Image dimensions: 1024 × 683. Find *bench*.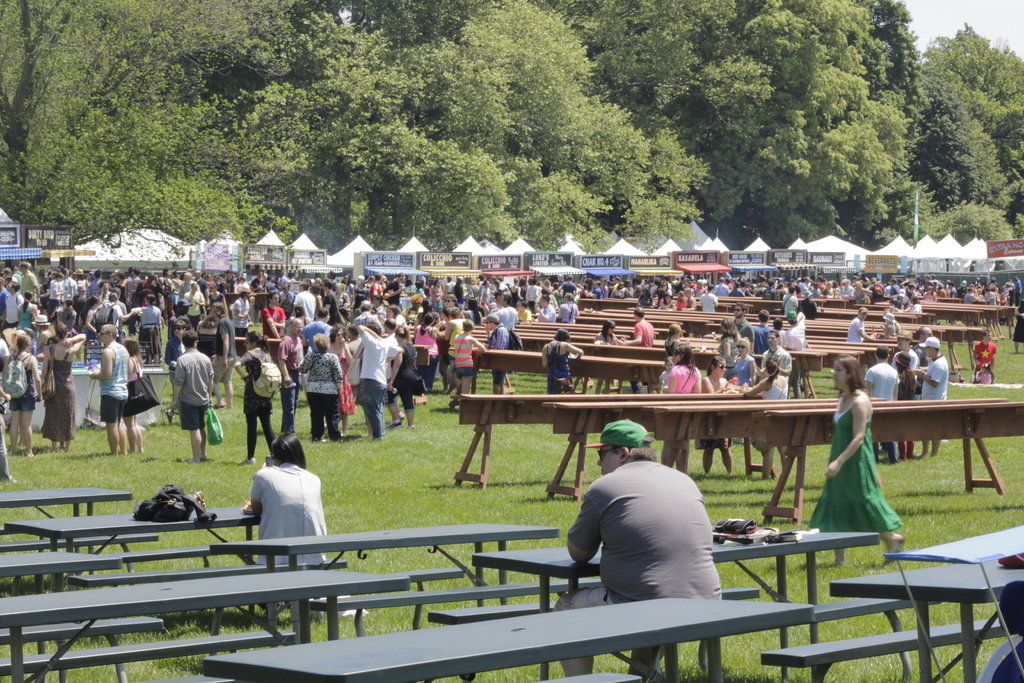
(0, 554, 132, 586).
